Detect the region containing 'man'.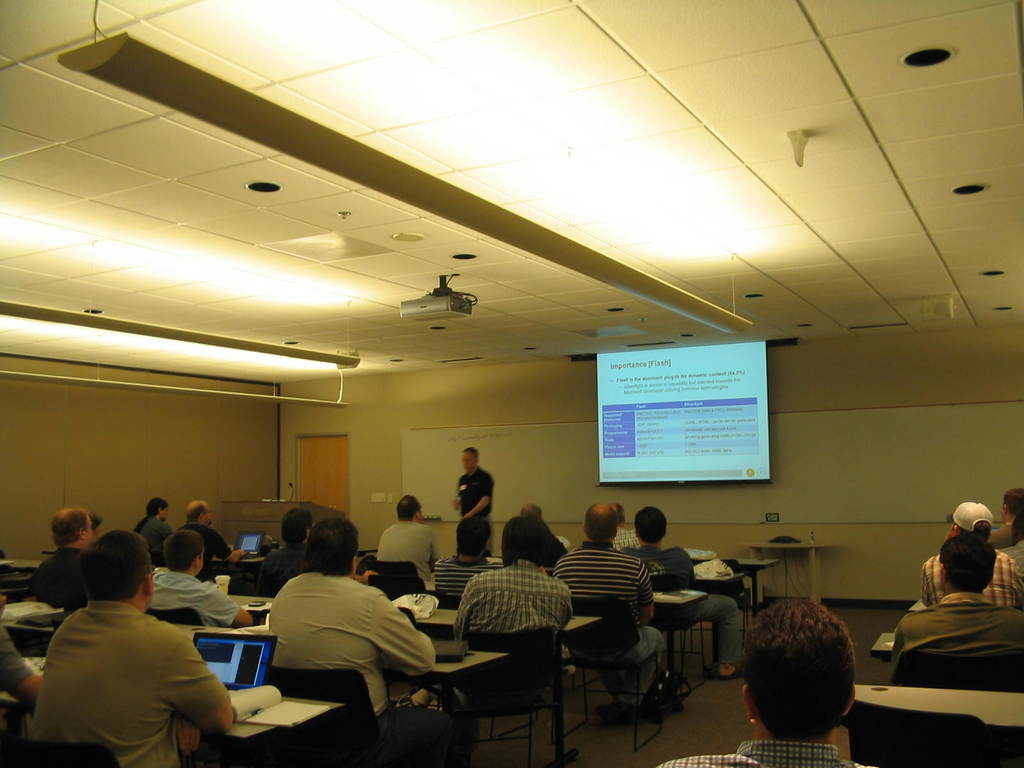
(x1=886, y1=533, x2=1023, y2=680).
